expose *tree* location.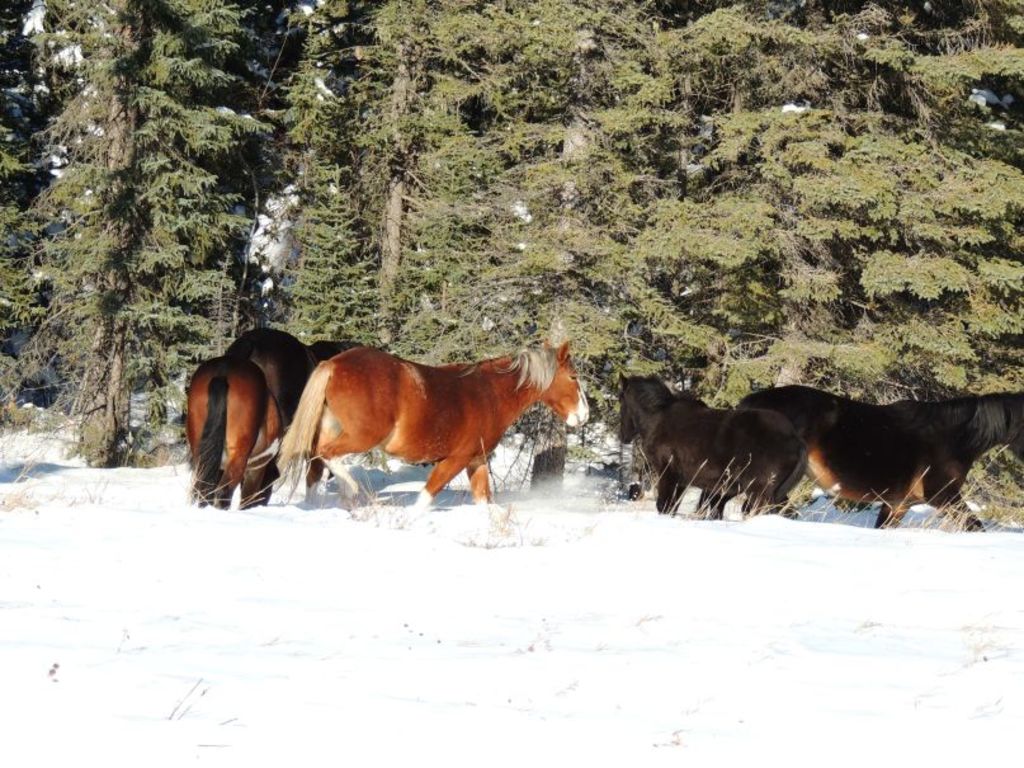
Exposed at pyautogui.locateOnScreen(599, 0, 1023, 423).
